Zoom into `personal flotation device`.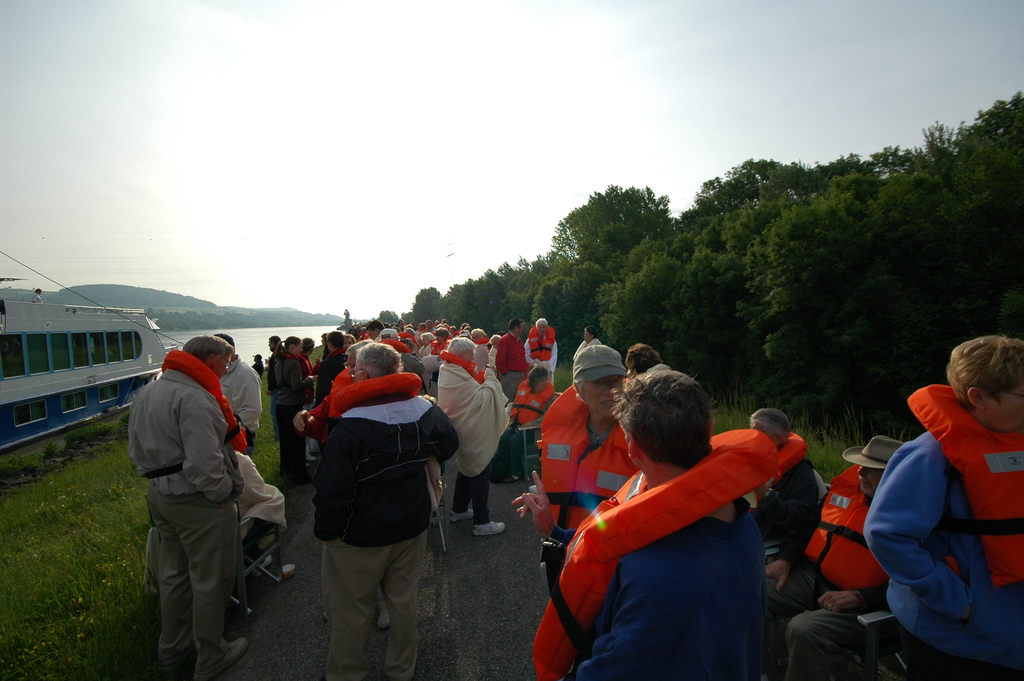
Zoom target: x1=510 y1=379 x2=552 y2=438.
